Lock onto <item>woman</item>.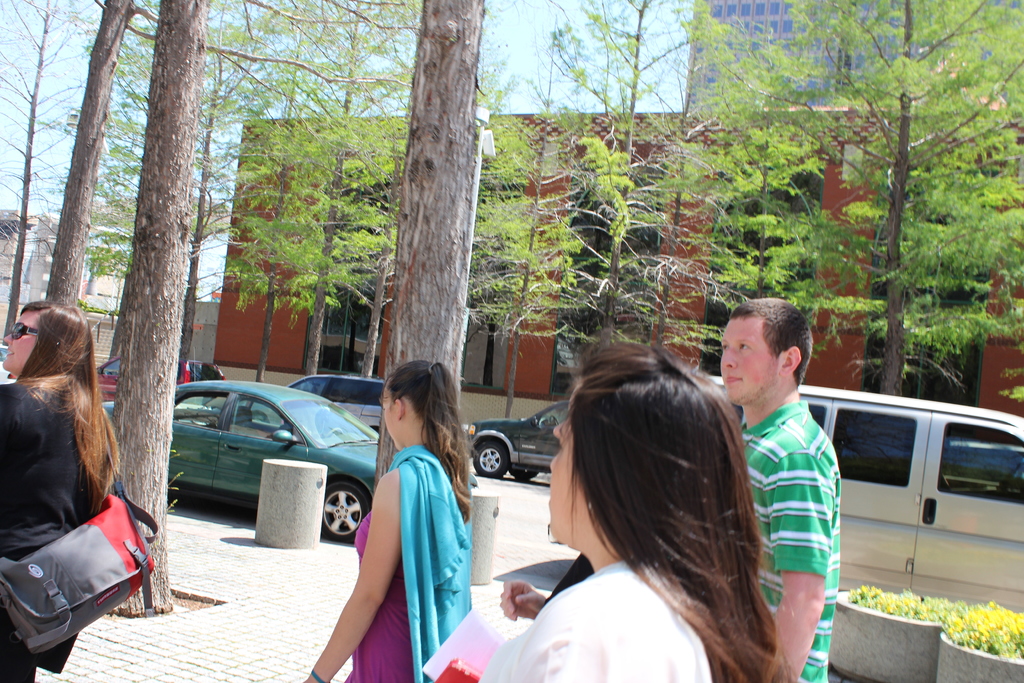
Locked: locate(300, 358, 475, 682).
